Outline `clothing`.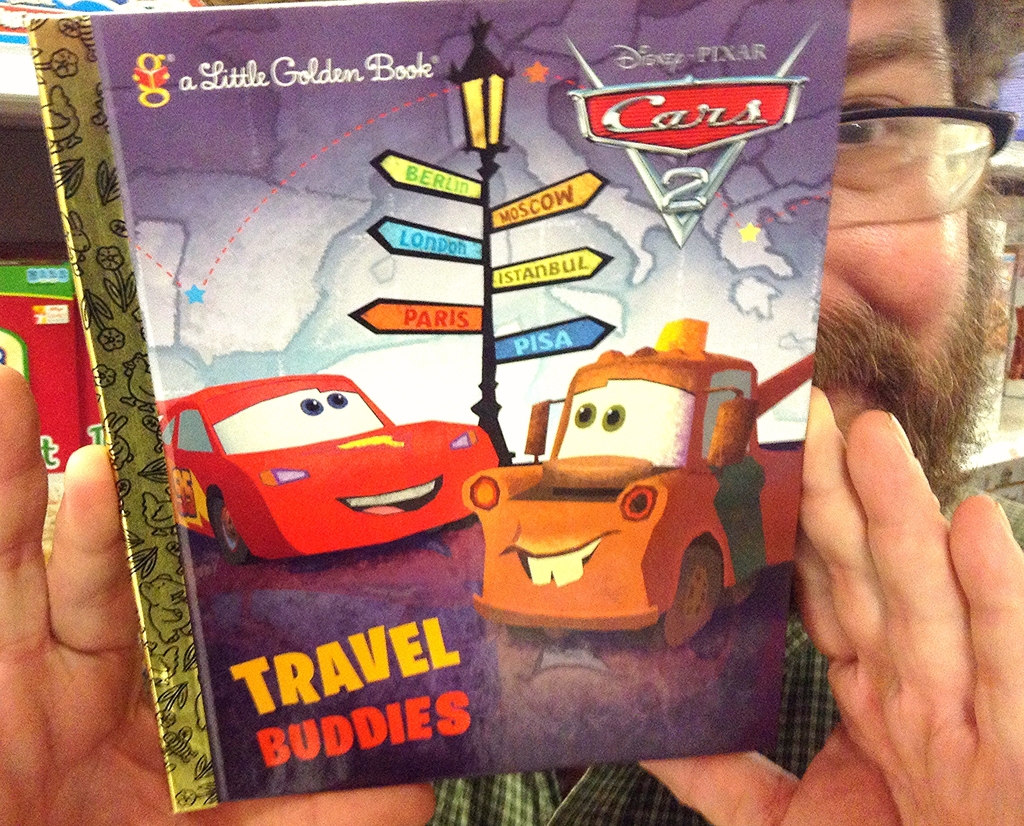
Outline: <box>424,479,1023,825</box>.
